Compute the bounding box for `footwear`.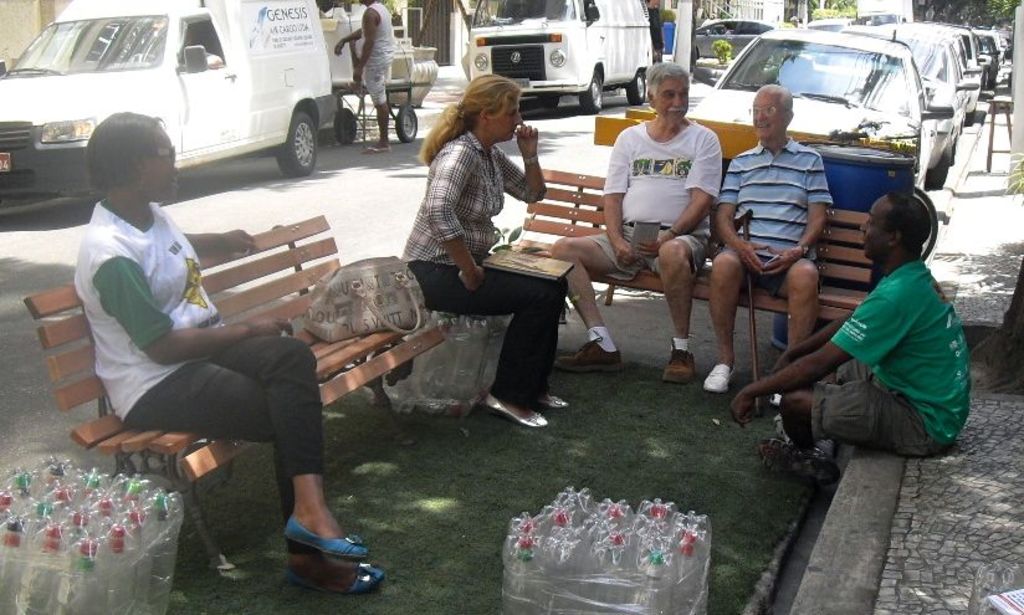
[754,442,843,486].
